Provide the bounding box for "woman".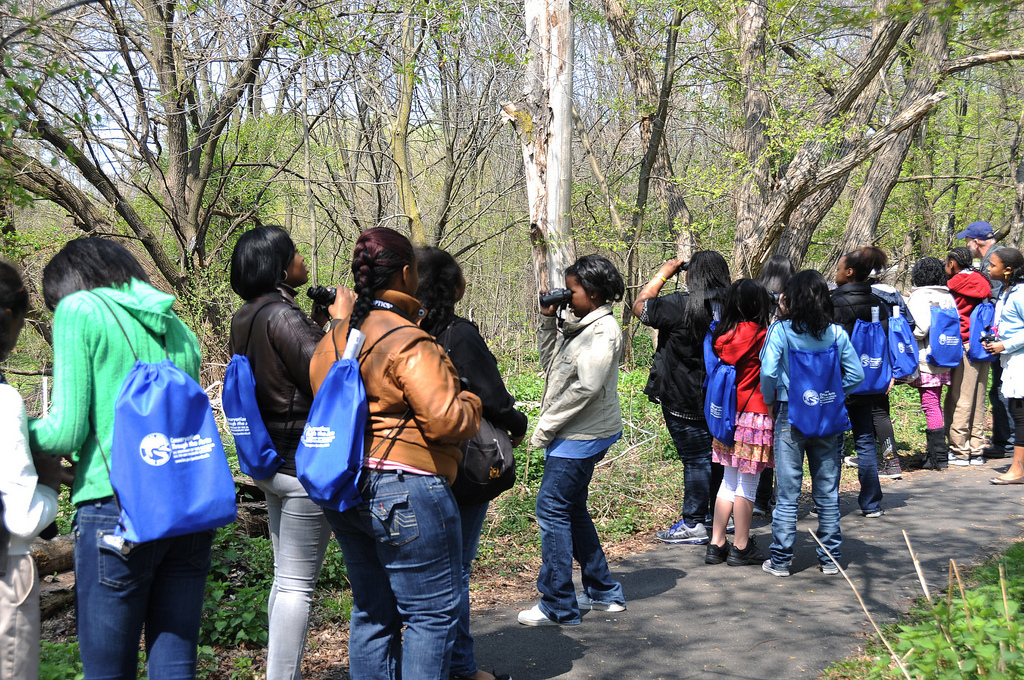
pyautogui.locateOnScreen(701, 277, 778, 574).
